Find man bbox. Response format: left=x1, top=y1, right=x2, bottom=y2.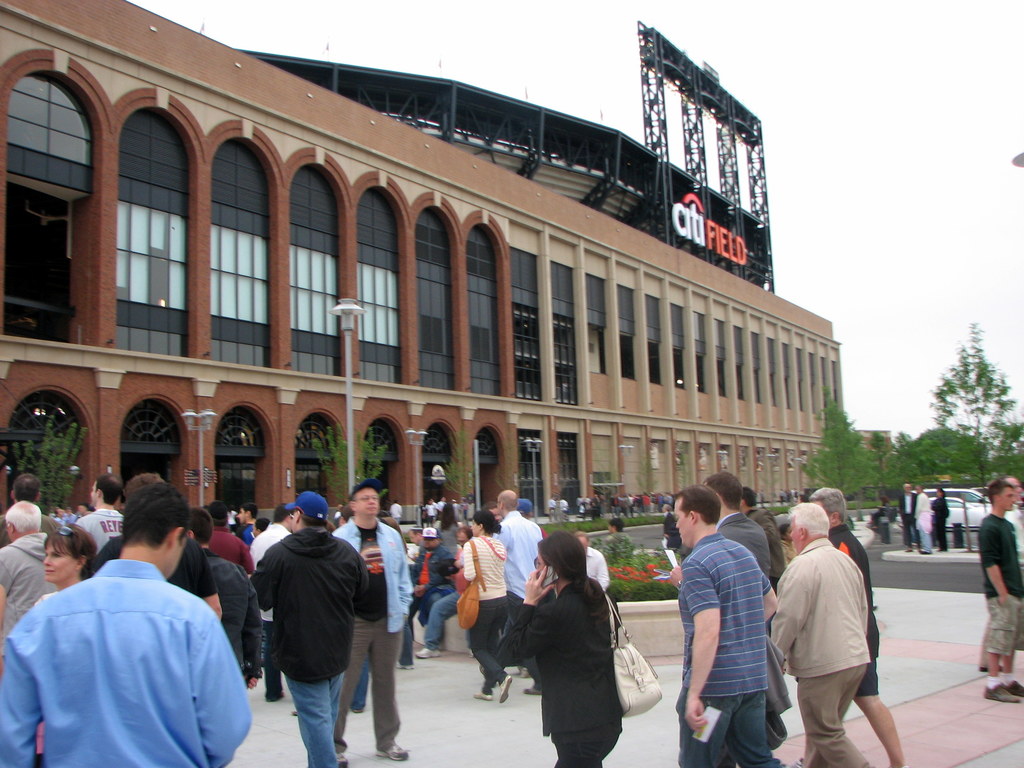
left=672, top=490, right=776, bottom=767.
